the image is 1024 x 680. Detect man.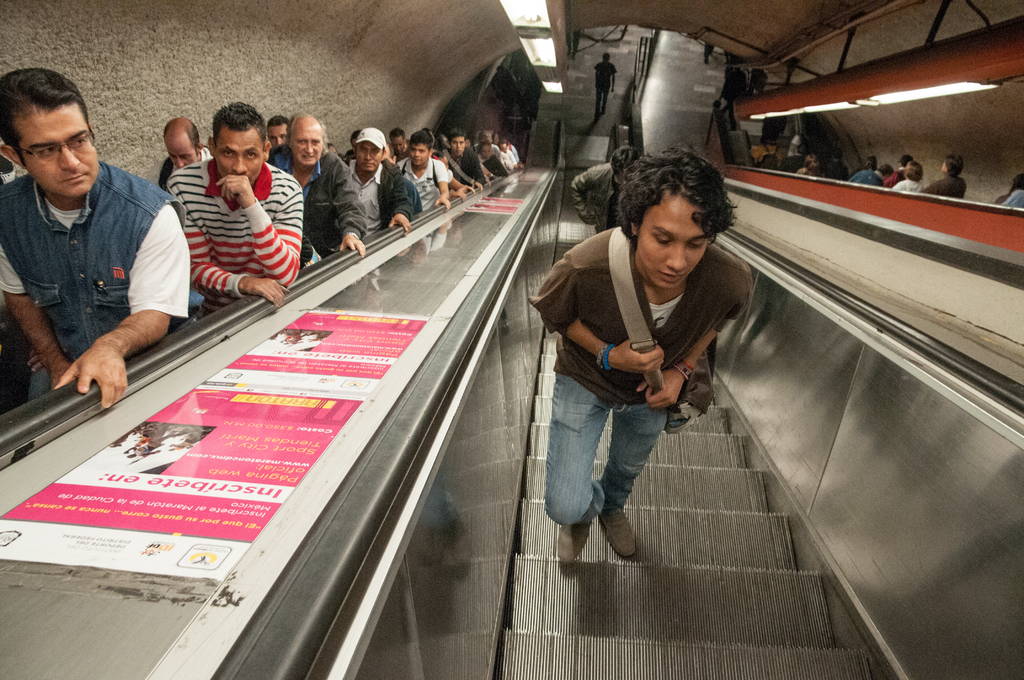
Detection: 3:75:198:419.
